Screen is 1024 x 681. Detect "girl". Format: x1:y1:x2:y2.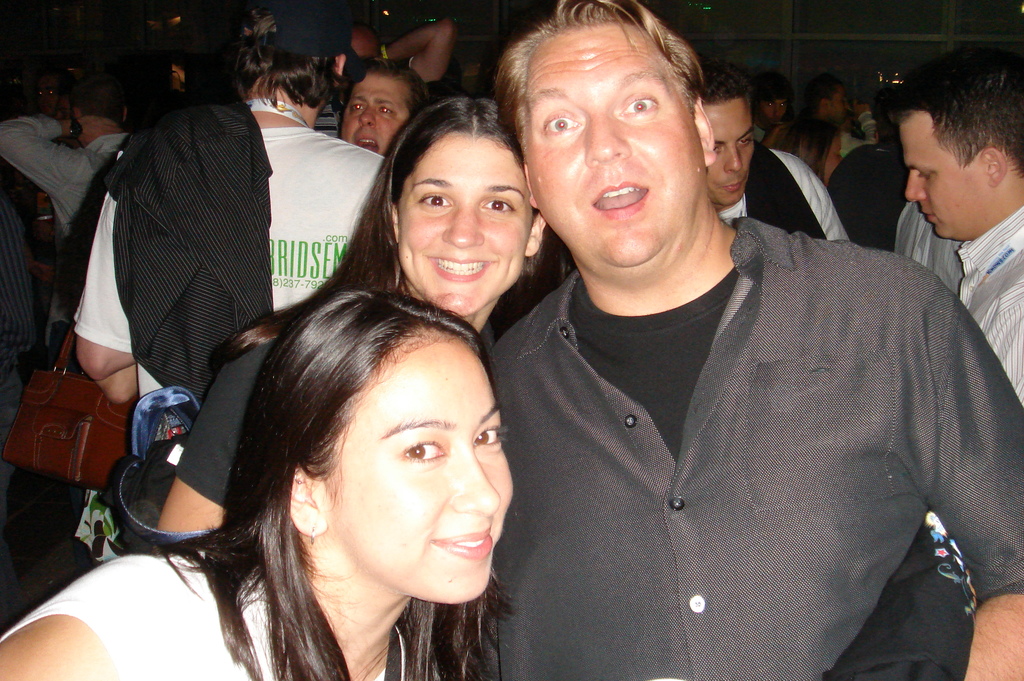
0:284:517:680.
